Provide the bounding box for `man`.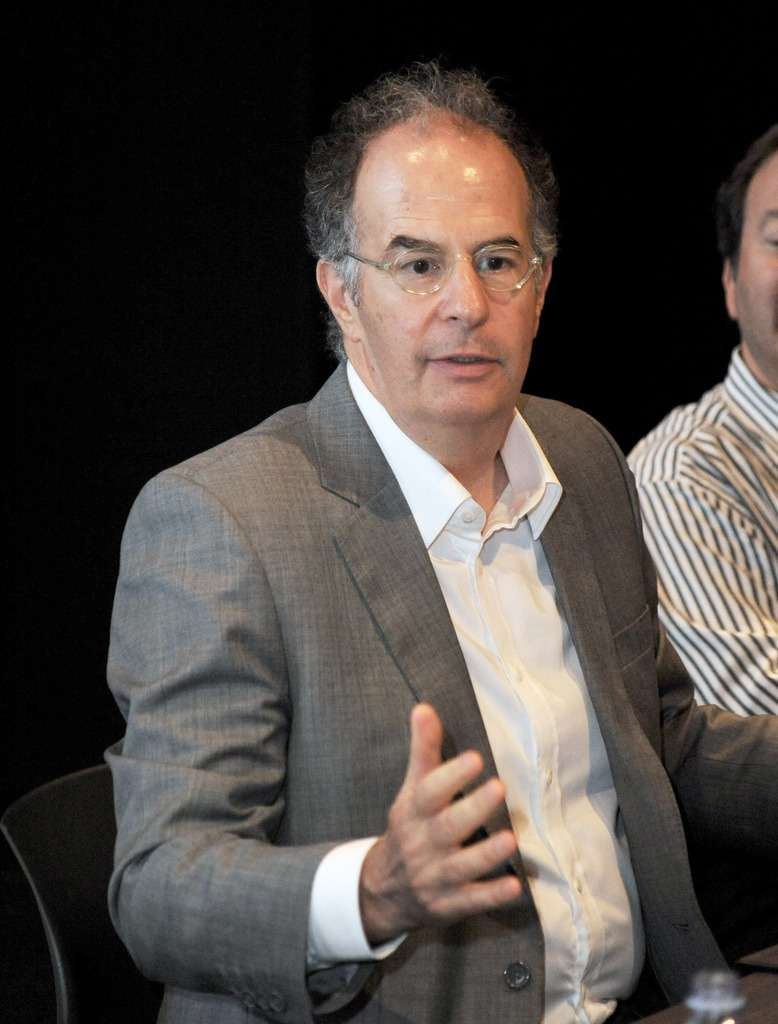
left=106, top=72, right=777, bottom=1023.
